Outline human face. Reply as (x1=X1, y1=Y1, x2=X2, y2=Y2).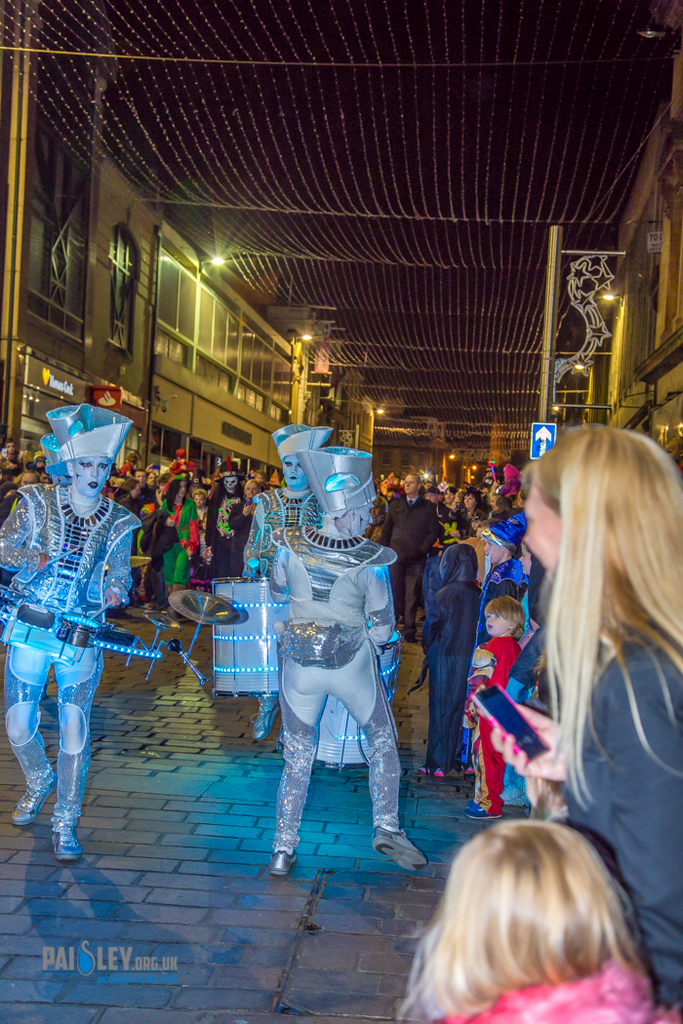
(x1=224, y1=476, x2=238, y2=492).
